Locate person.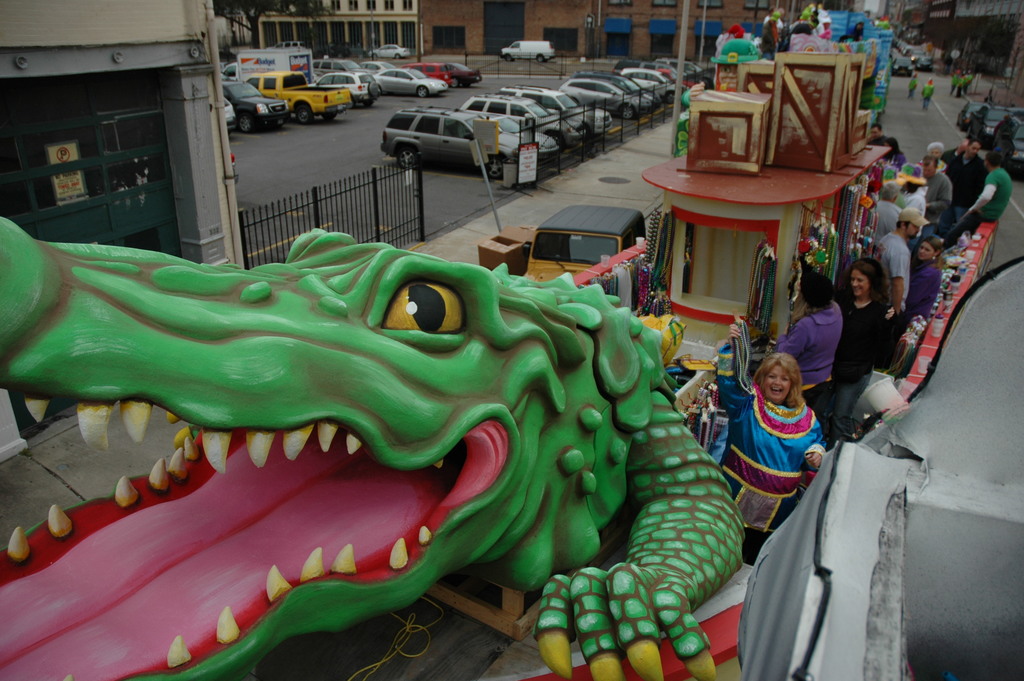
Bounding box: pyautogui.locateOnScreen(880, 136, 906, 161).
